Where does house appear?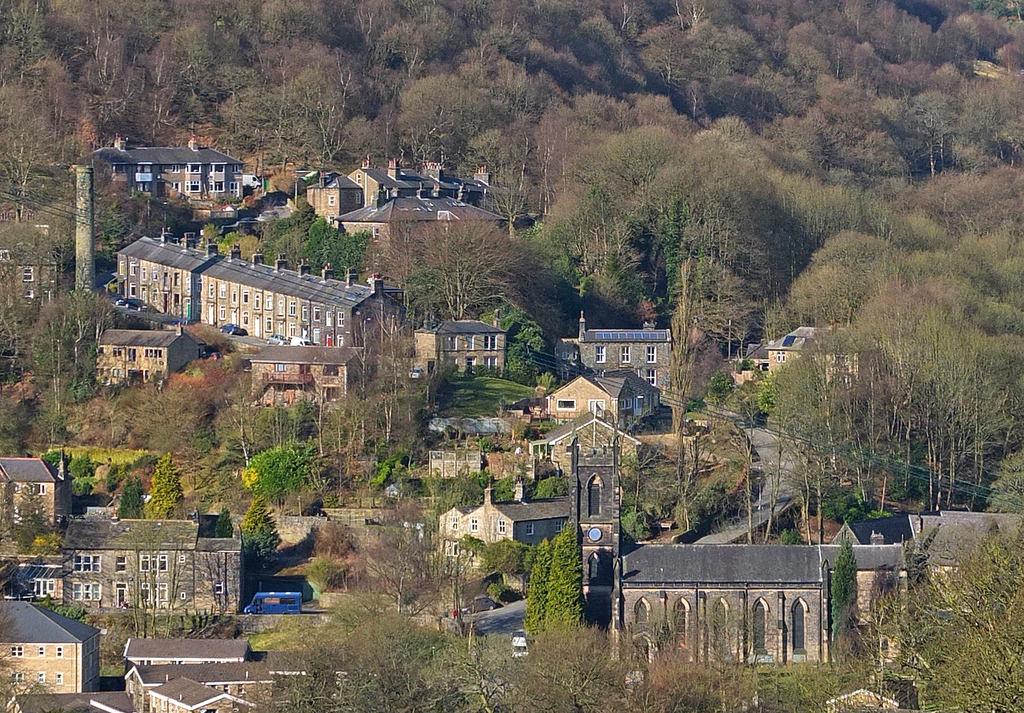
Appears at 623, 523, 831, 691.
